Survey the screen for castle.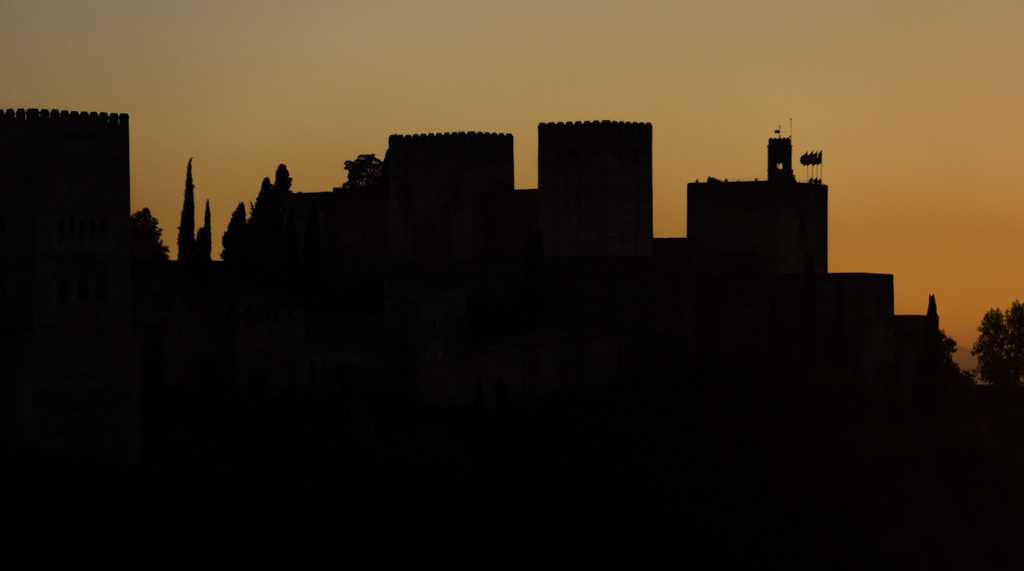
Survey found: Rect(0, 111, 950, 372).
